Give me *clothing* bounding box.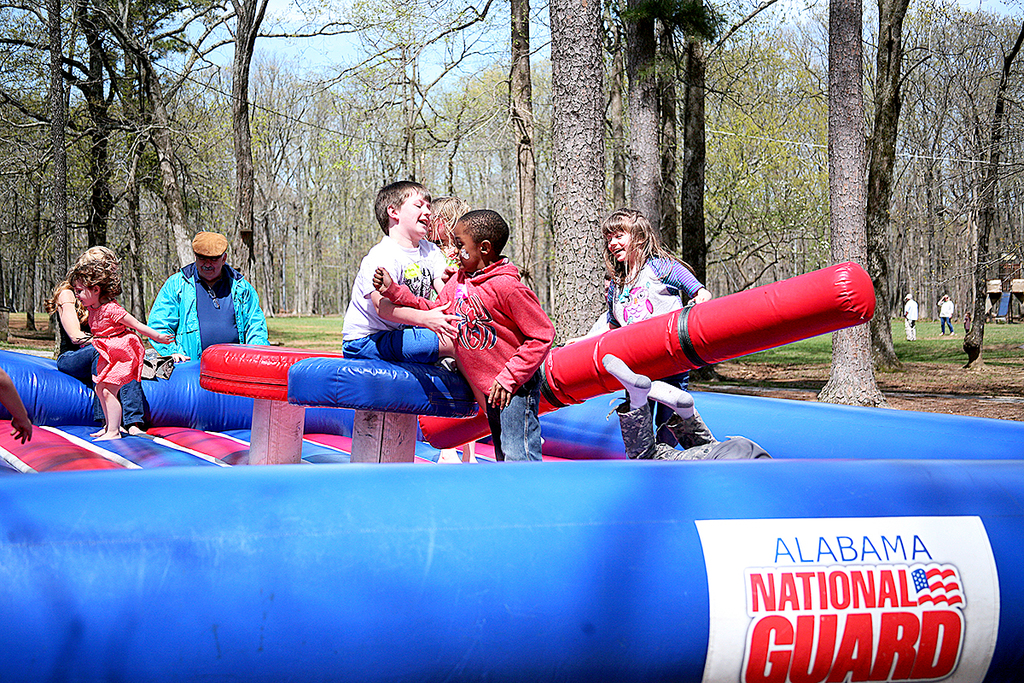
<bbox>151, 249, 247, 355</bbox>.
